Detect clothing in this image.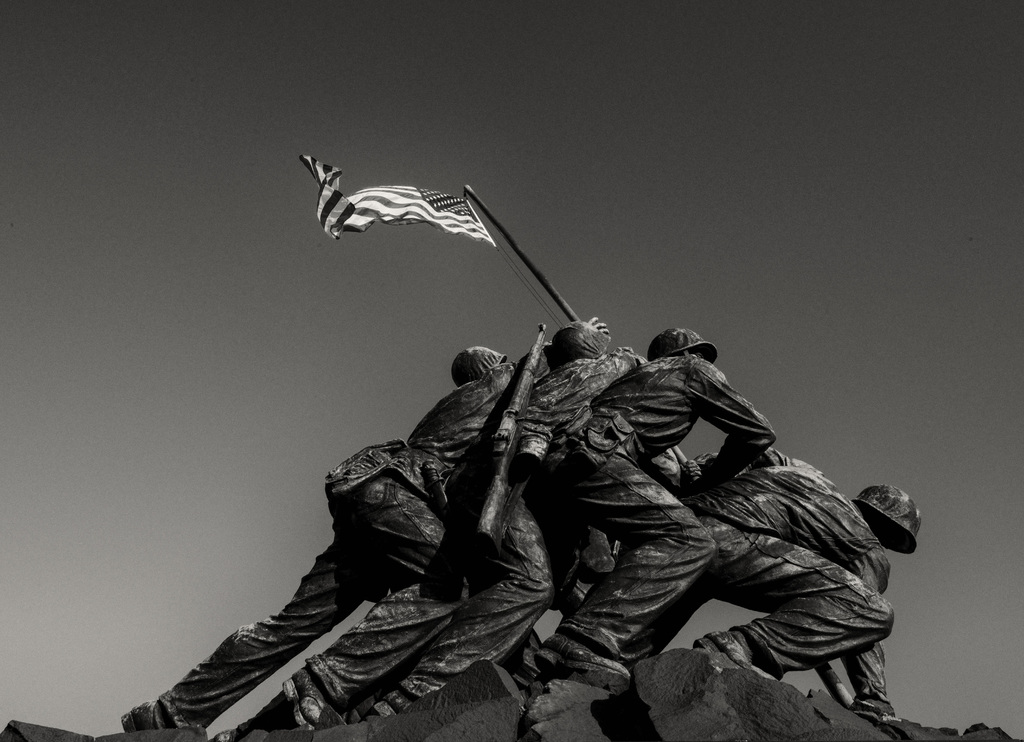
Detection: region(356, 353, 647, 721).
